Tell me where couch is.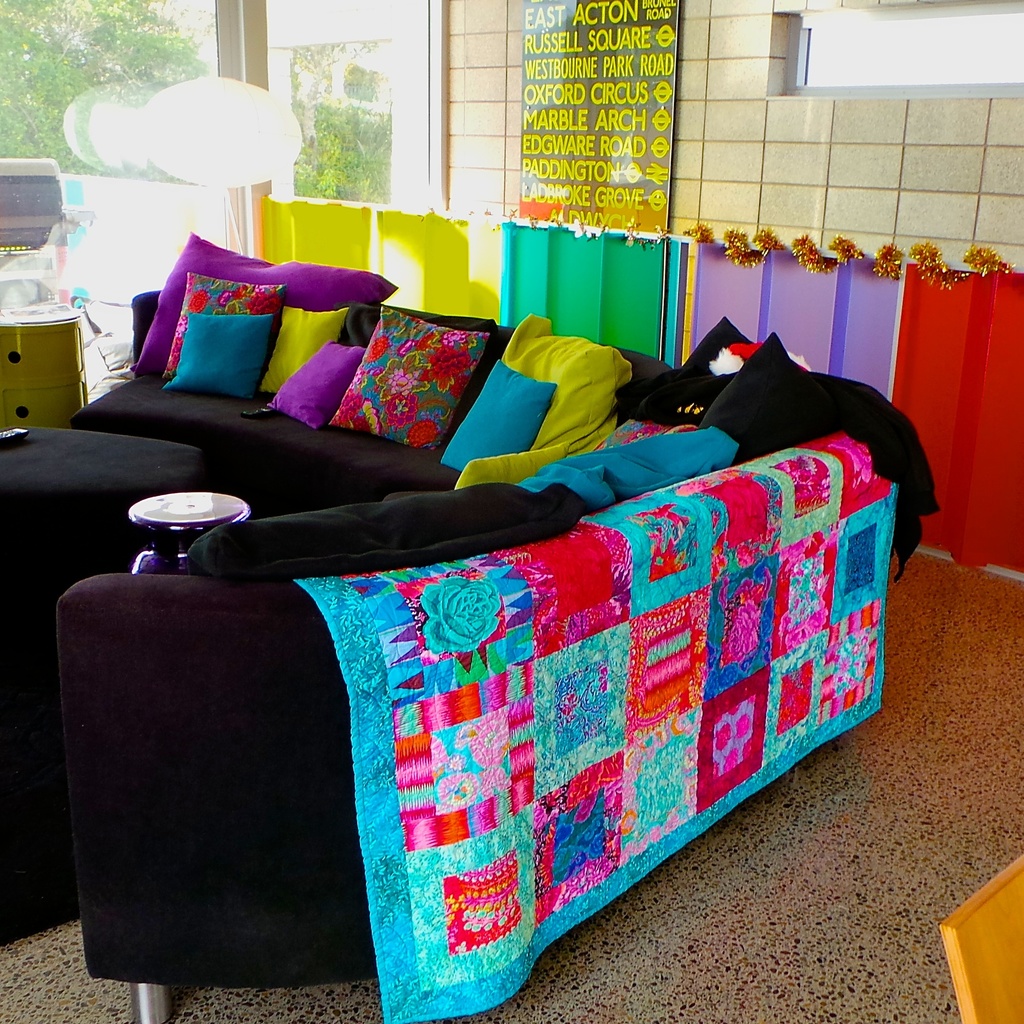
couch is at 6,259,957,1023.
